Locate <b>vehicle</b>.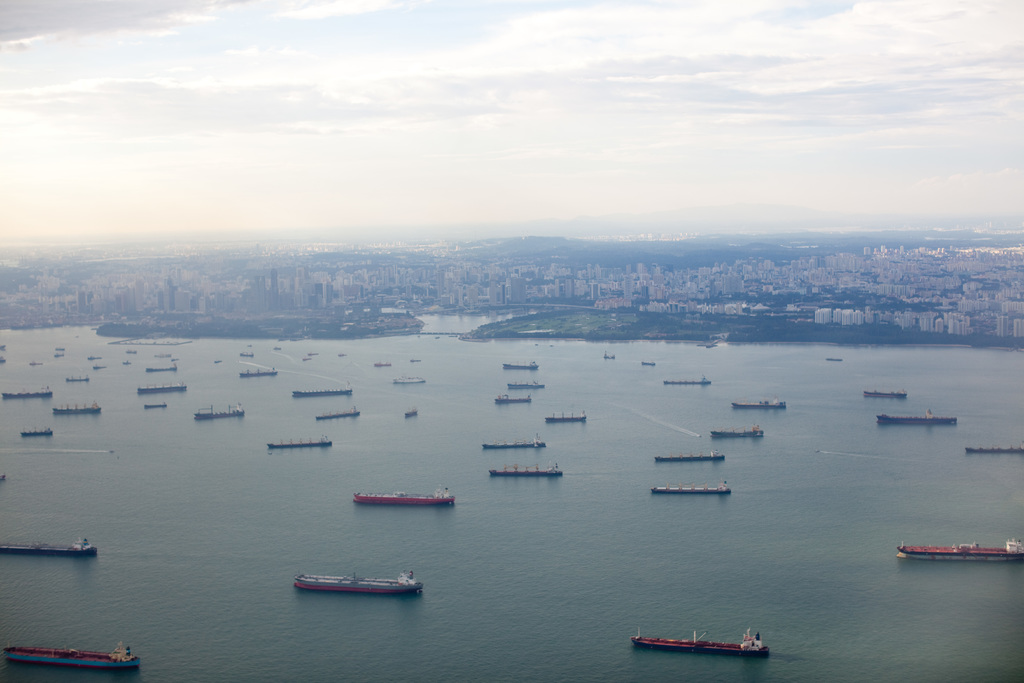
Bounding box: 143, 379, 193, 398.
